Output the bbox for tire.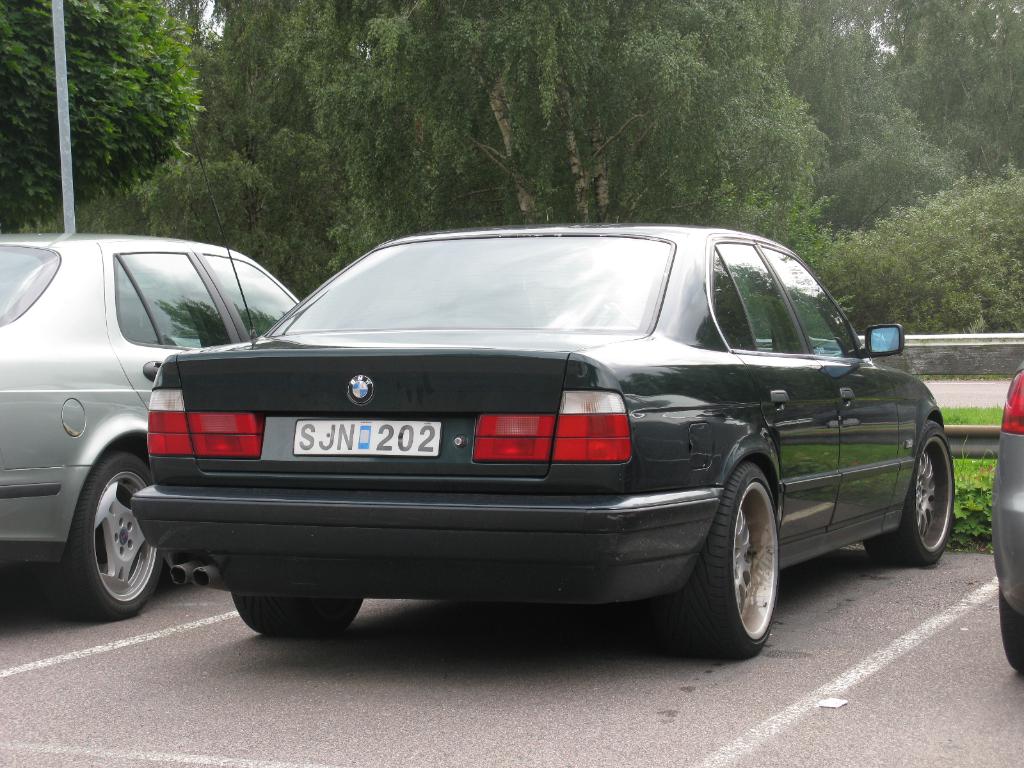
(863, 420, 955, 566).
